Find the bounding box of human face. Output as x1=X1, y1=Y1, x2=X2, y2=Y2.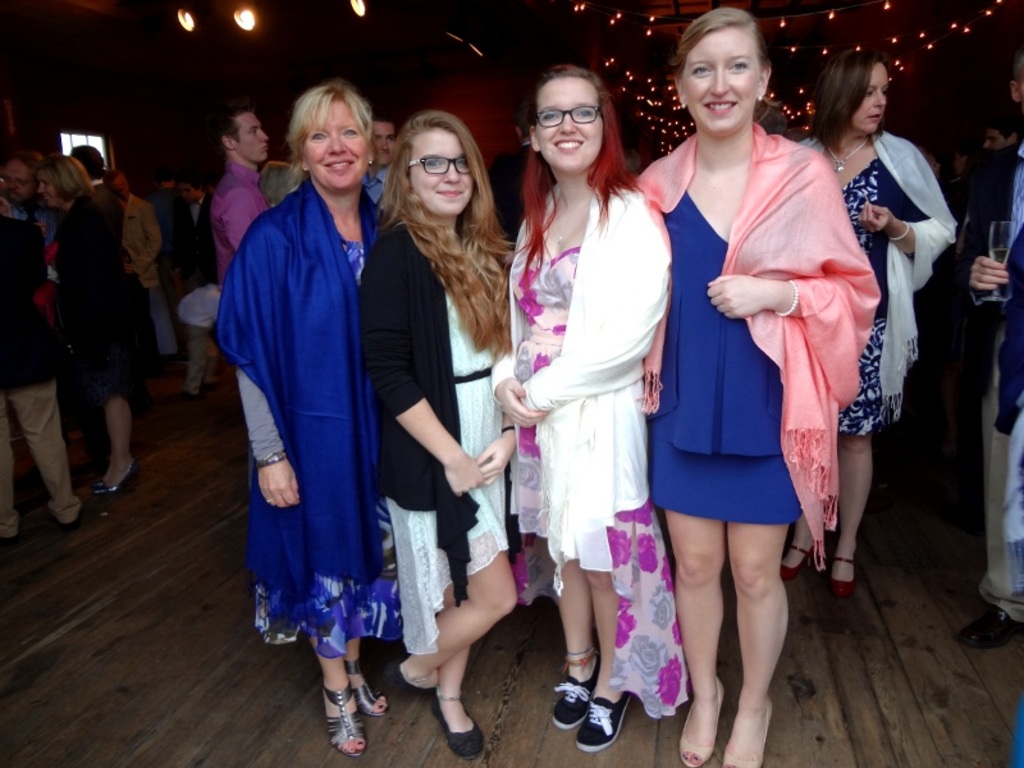
x1=303, y1=99, x2=372, y2=189.
